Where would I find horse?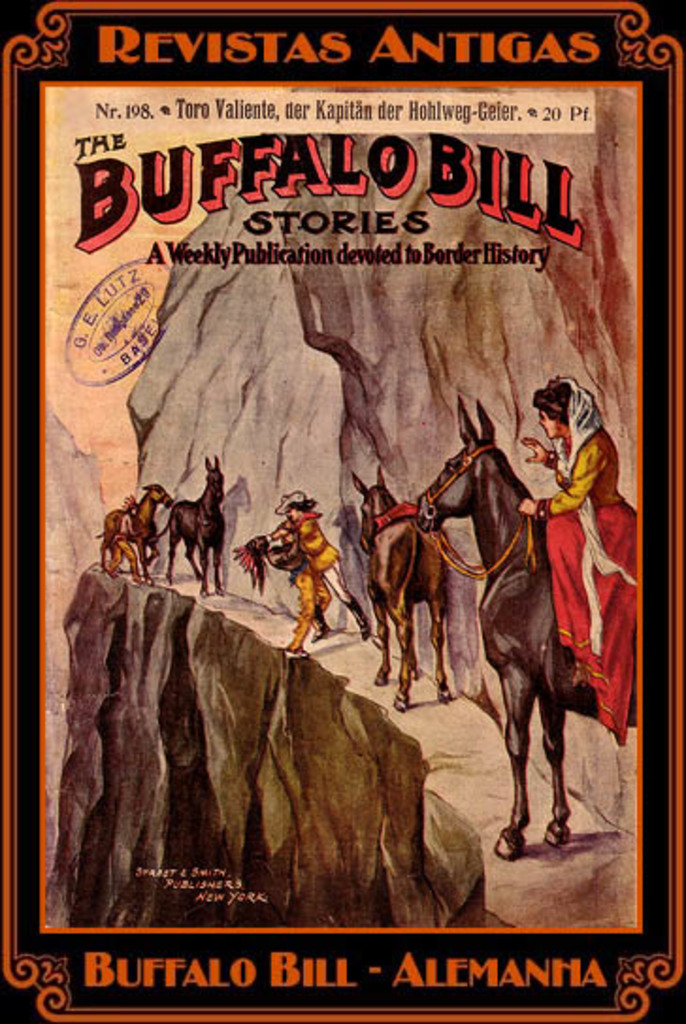
At [411,398,648,860].
